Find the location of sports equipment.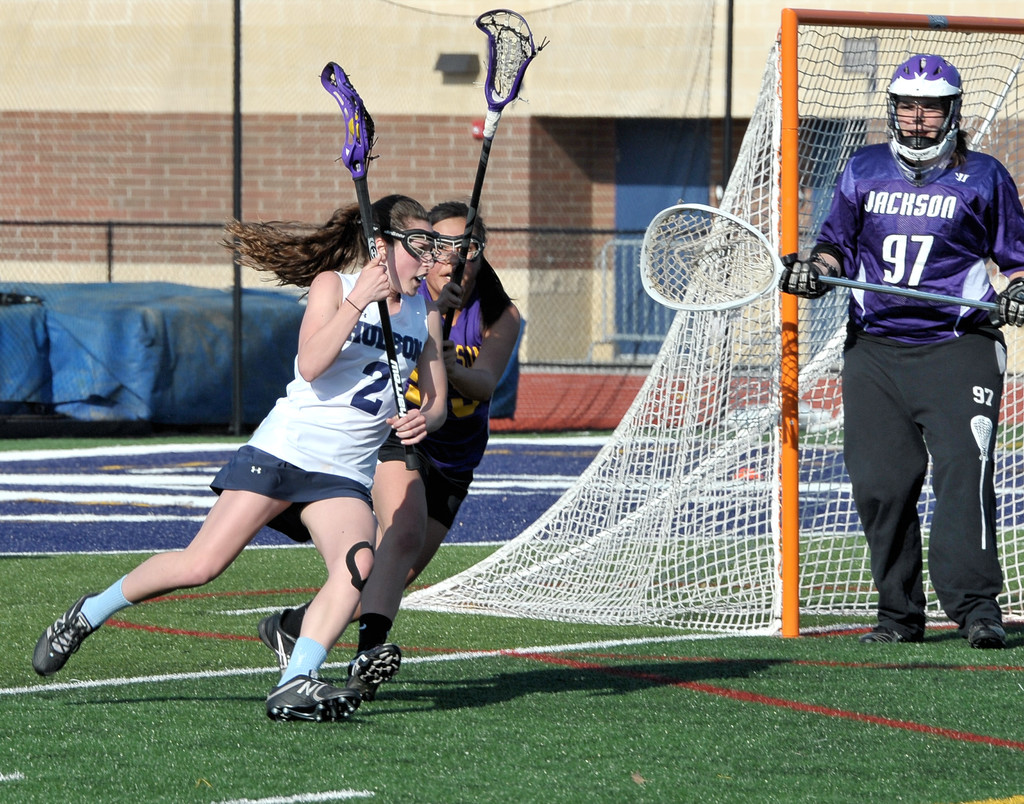
Location: (889,54,961,188).
